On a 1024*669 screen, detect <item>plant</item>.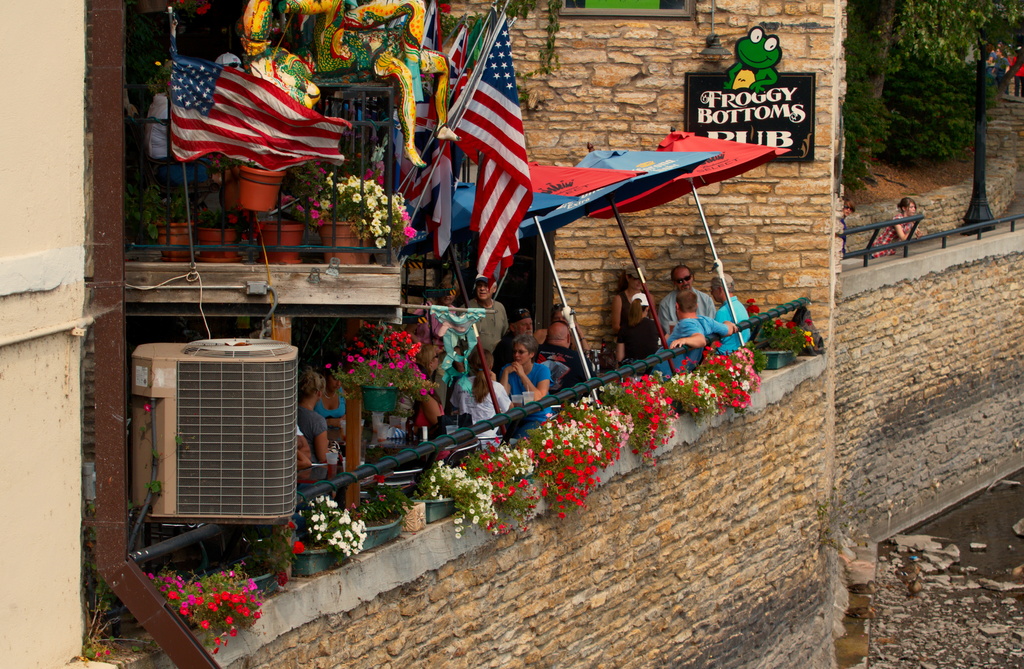
435 5 484 40.
